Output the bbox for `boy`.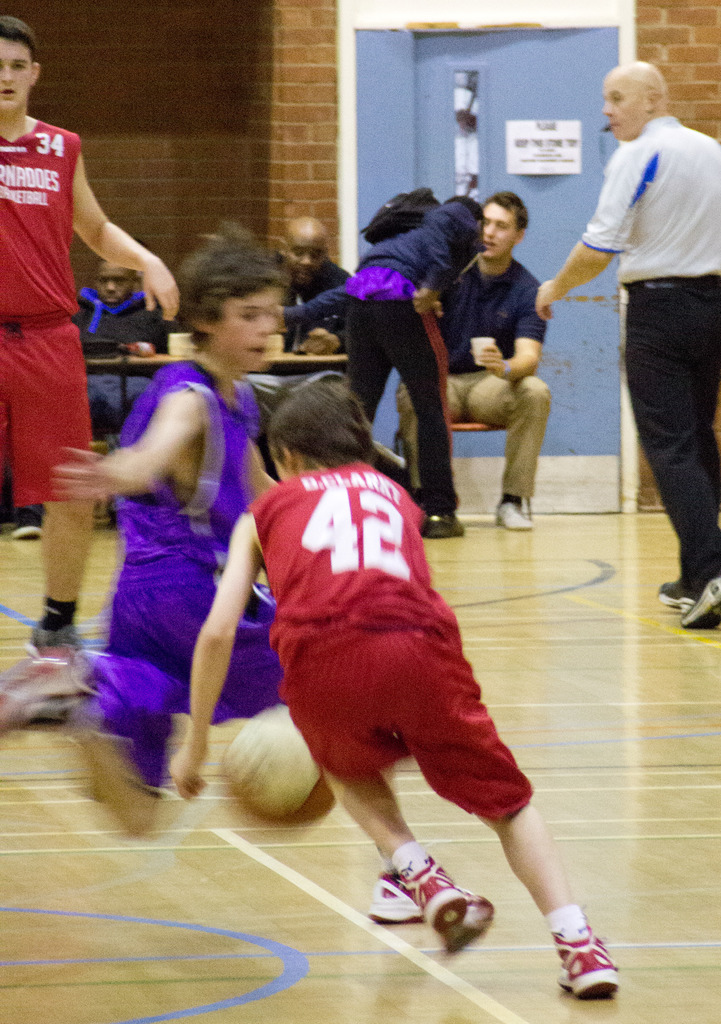
detection(0, 16, 179, 659).
